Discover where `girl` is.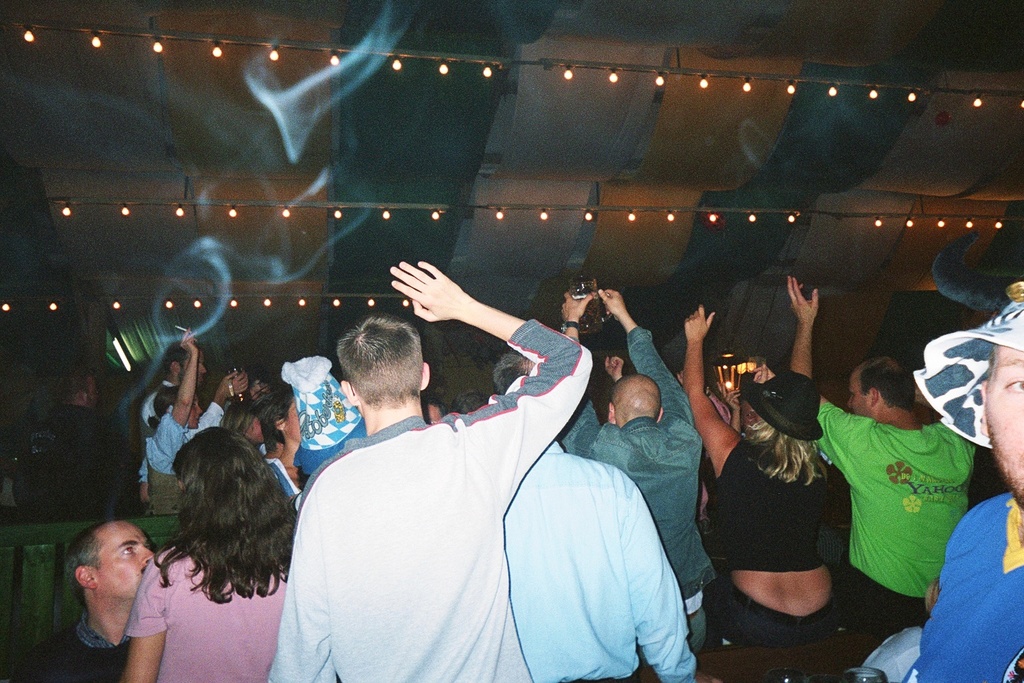
Discovered at crop(123, 419, 304, 682).
